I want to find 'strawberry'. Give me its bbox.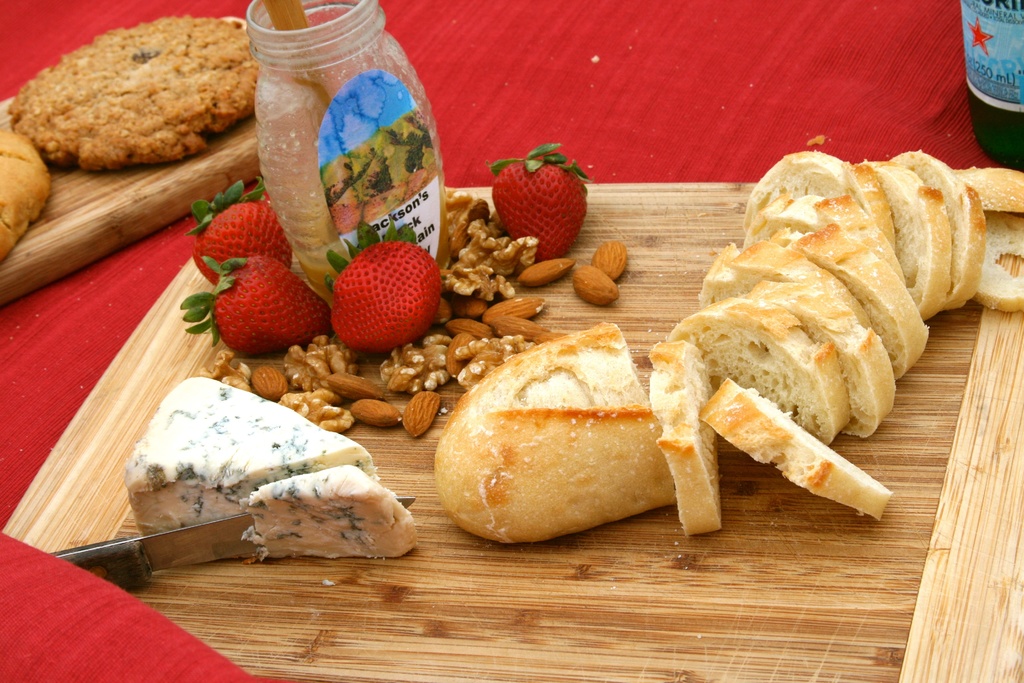
box=[177, 174, 293, 294].
